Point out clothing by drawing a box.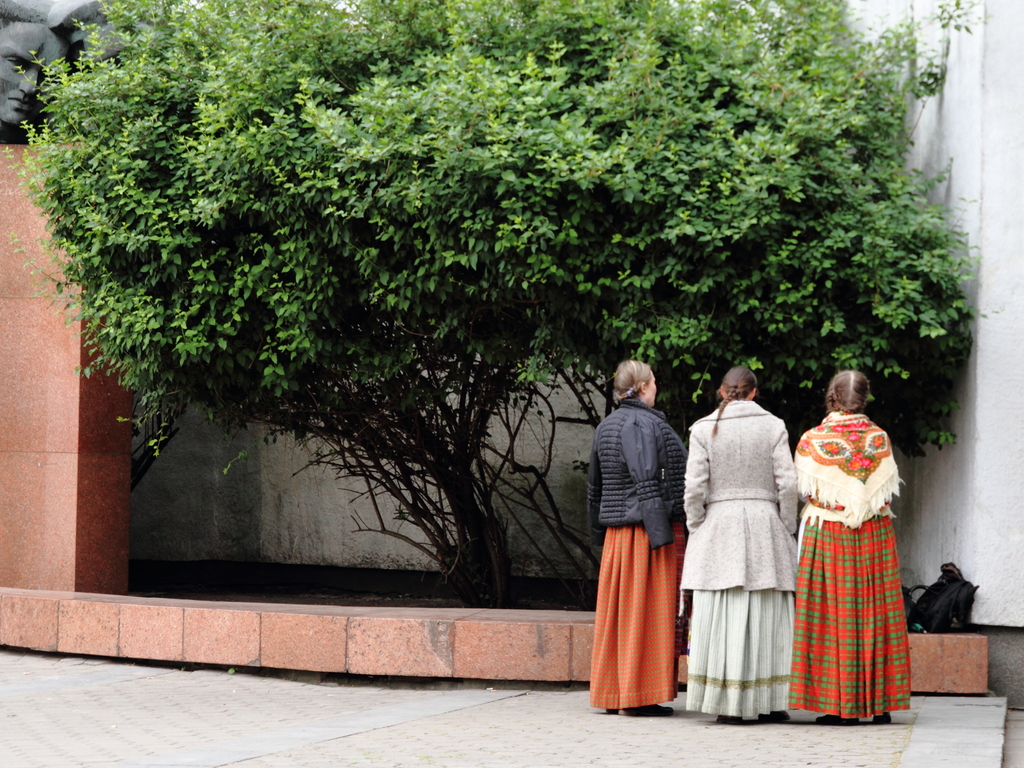
pyautogui.locateOnScreen(796, 397, 913, 714).
